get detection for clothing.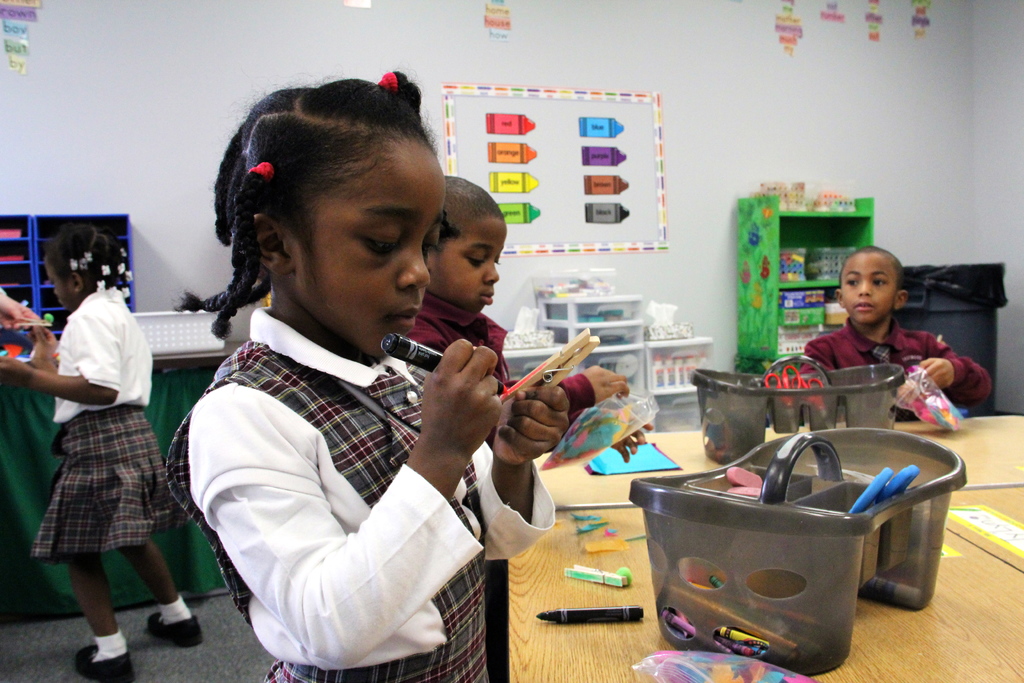
Detection: 170,259,598,669.
